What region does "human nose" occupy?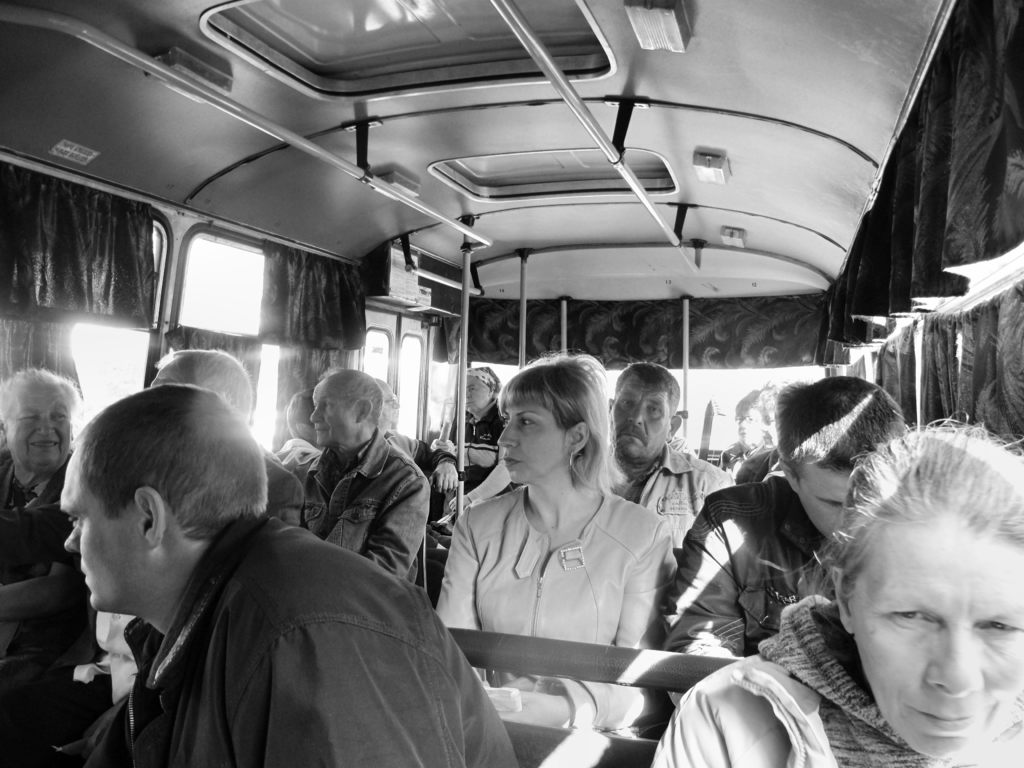
[left=493, top=419, right=517, bottom=449].
